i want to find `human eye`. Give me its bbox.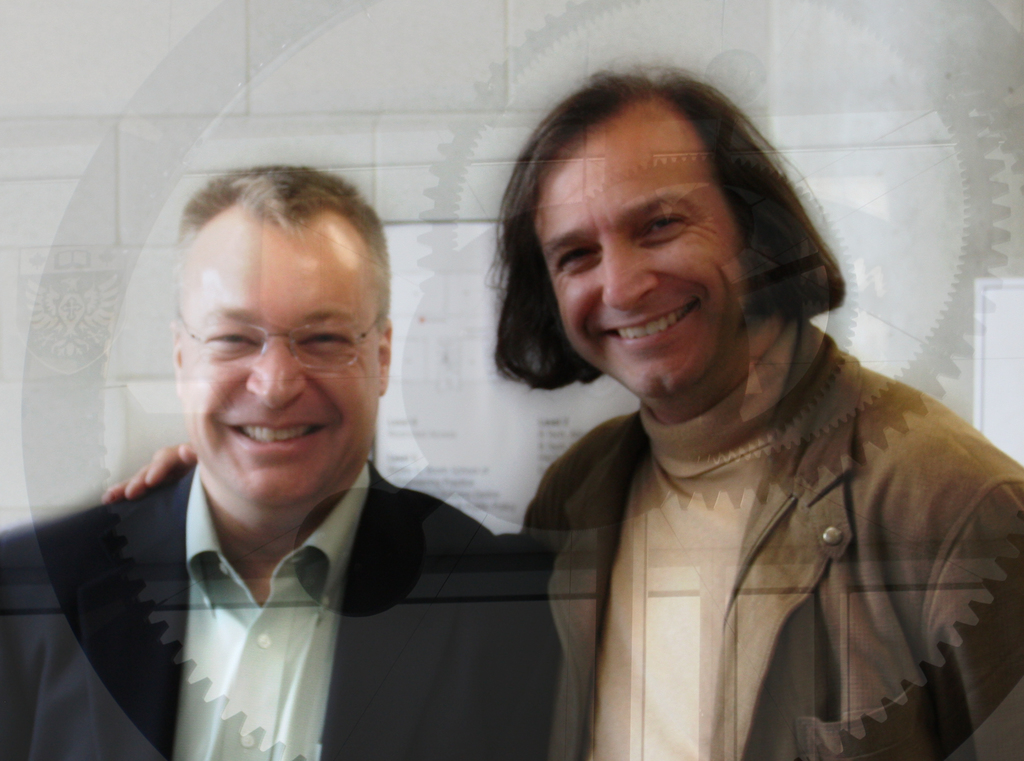
[203,329,261,350].
